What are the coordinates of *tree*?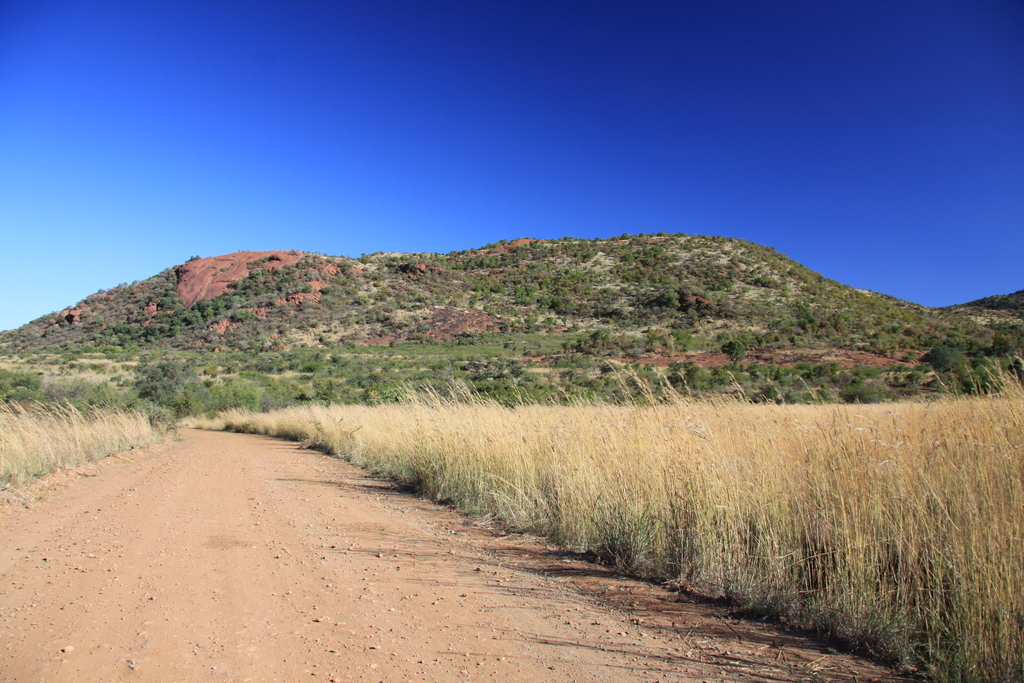
(407,261,413,269).
